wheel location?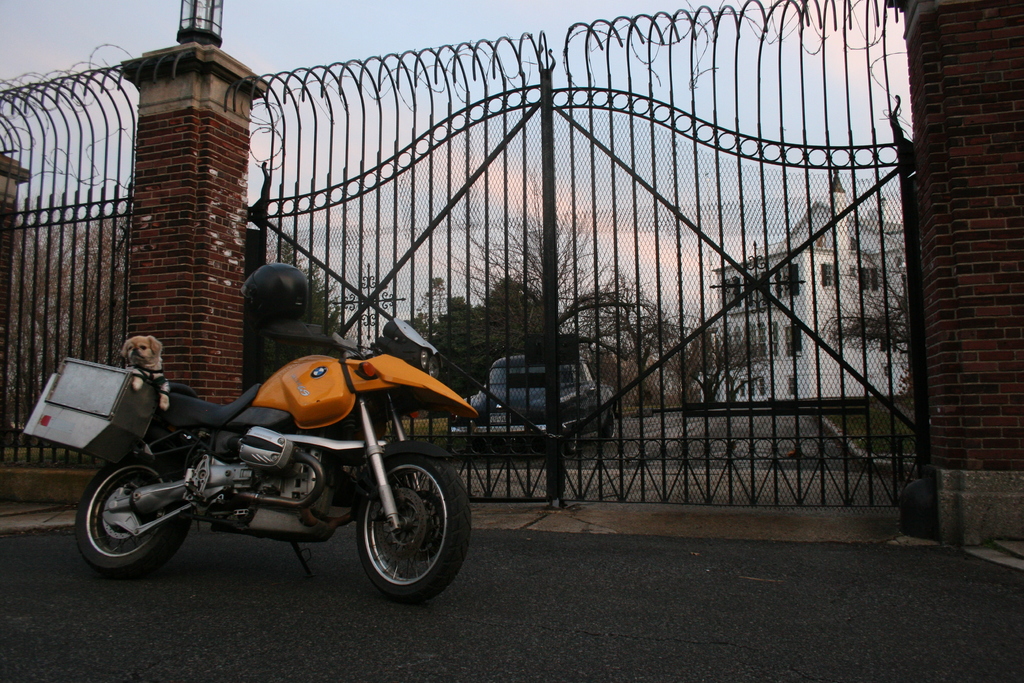
{"left": 71, "top": 457, "right": 192, "bottom": 577}
